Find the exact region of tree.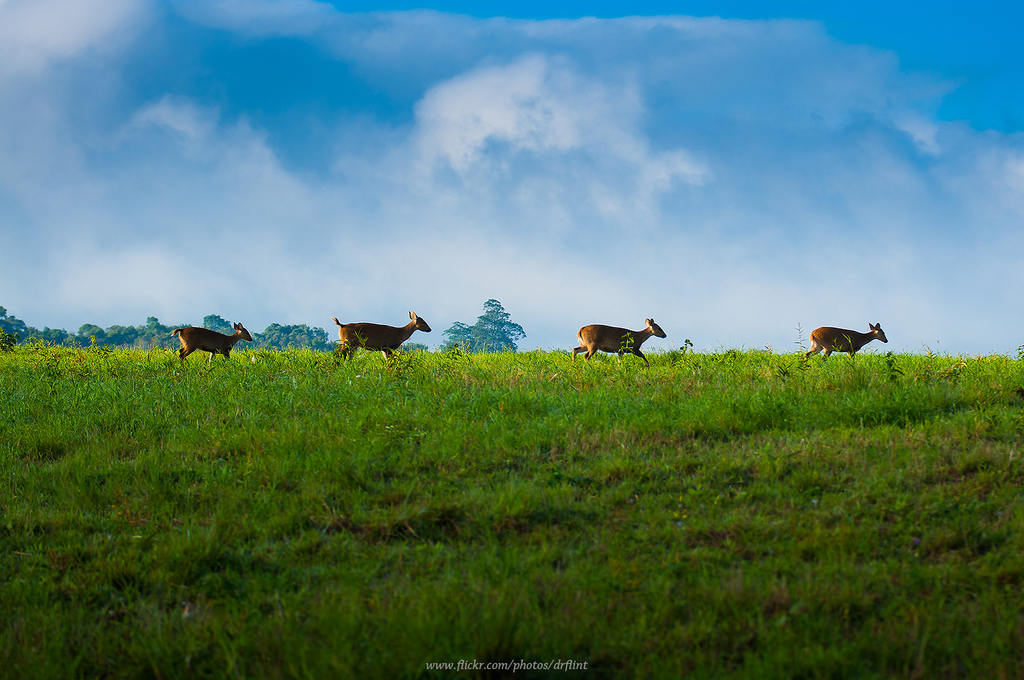
Exact region: region(72, 312, 193, 349).
